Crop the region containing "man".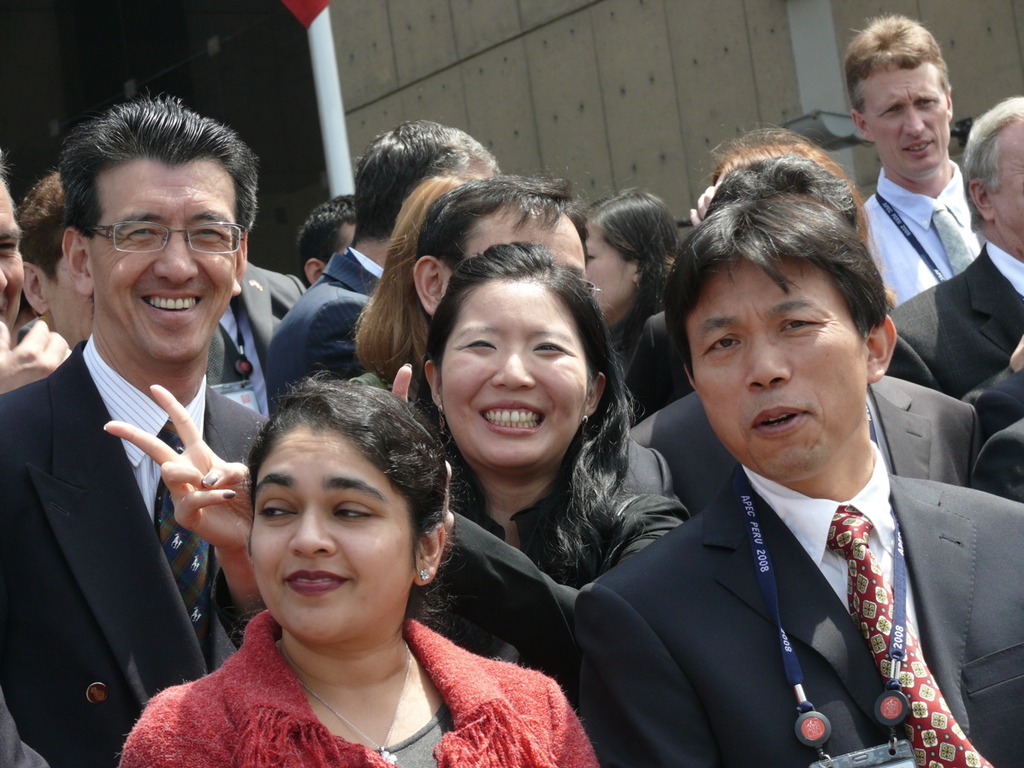
Crop region: box=[571, 195, 1023, 767].
